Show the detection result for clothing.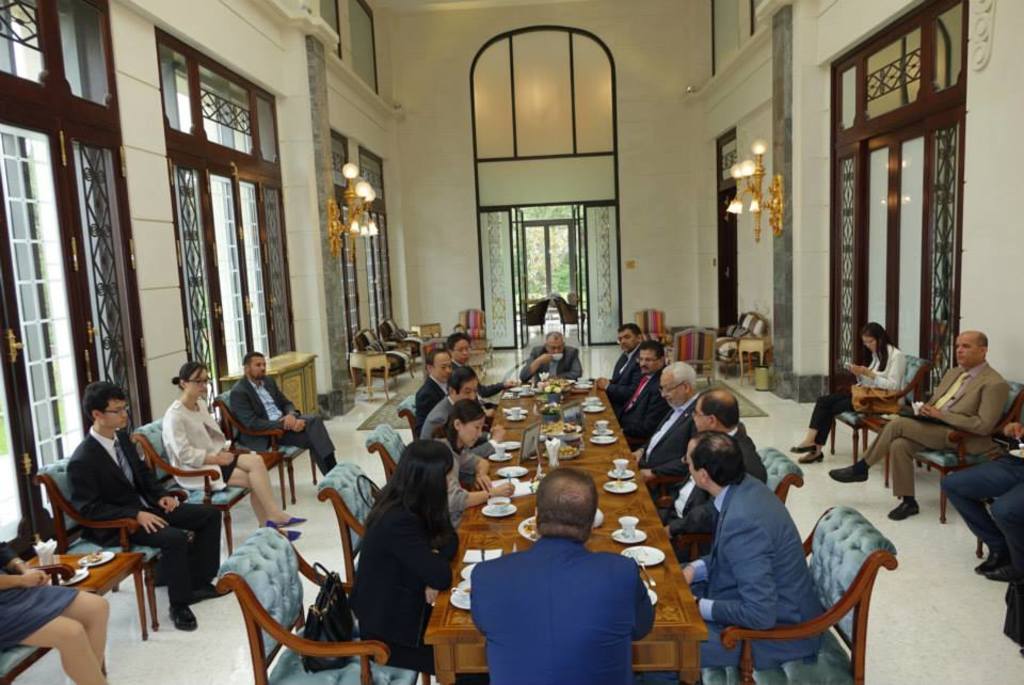
<box>667,474,825,673</box>.
